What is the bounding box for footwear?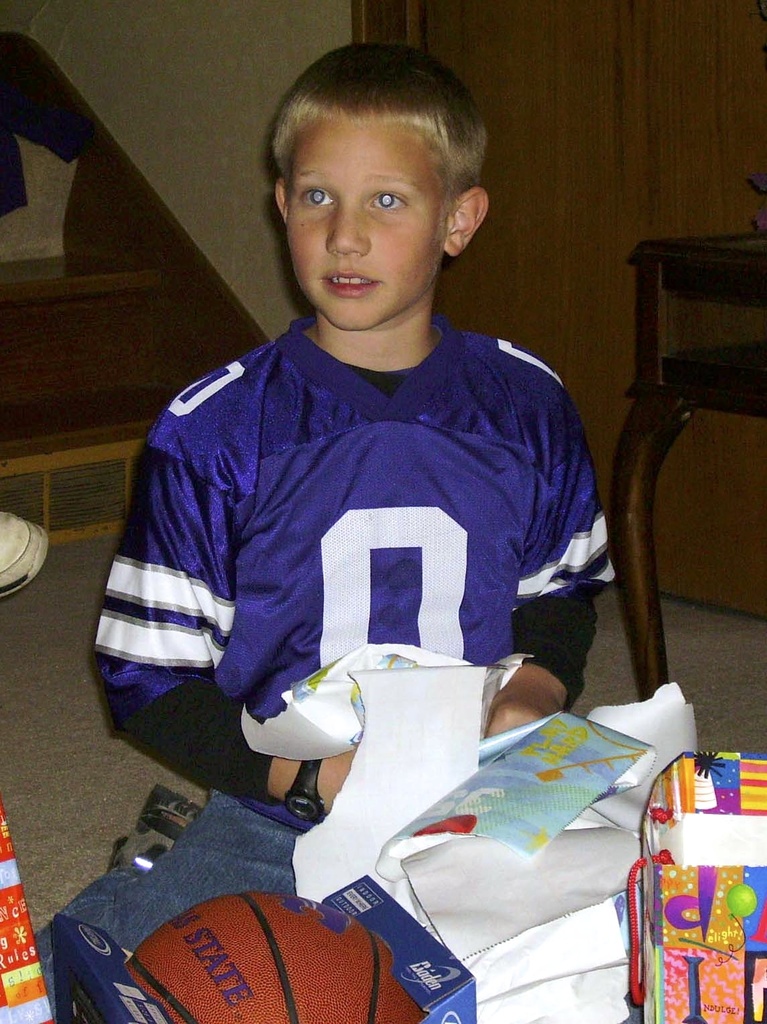
x1=115 y1=778 x2=206 y2=862.
